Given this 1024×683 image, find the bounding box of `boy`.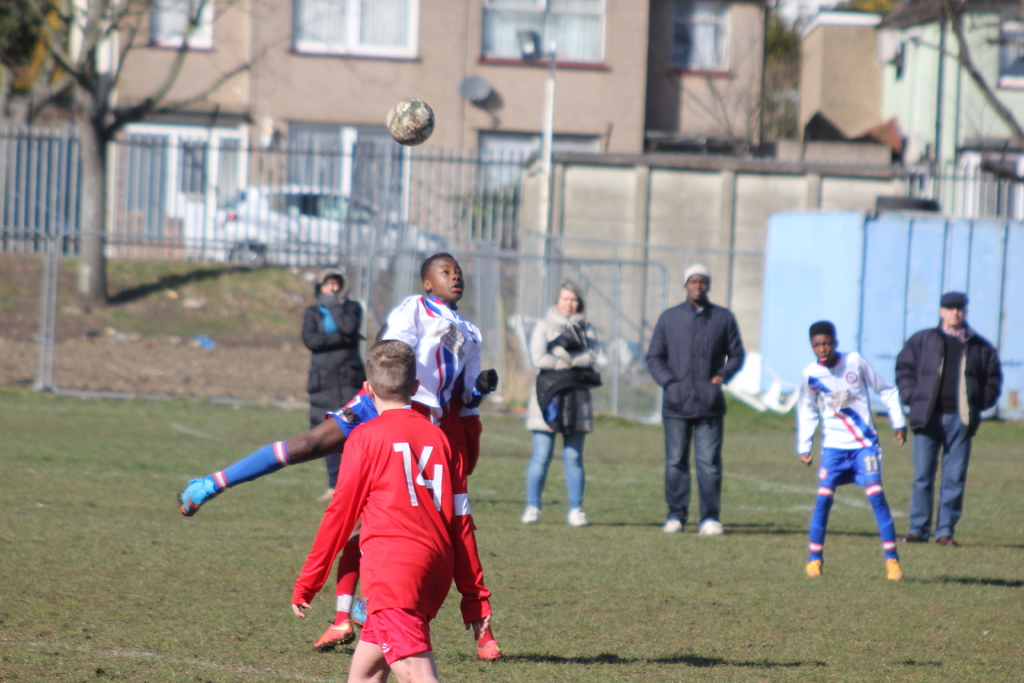
detection(165, 250, 498, 630).
